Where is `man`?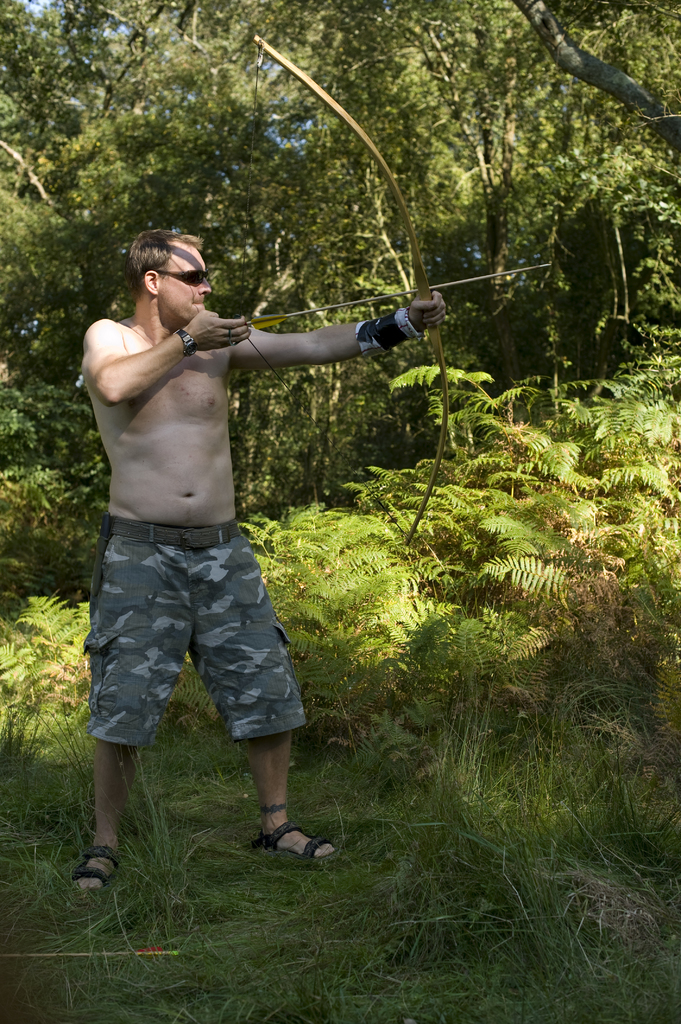
<region>70, 225, 388, 890</region>.
